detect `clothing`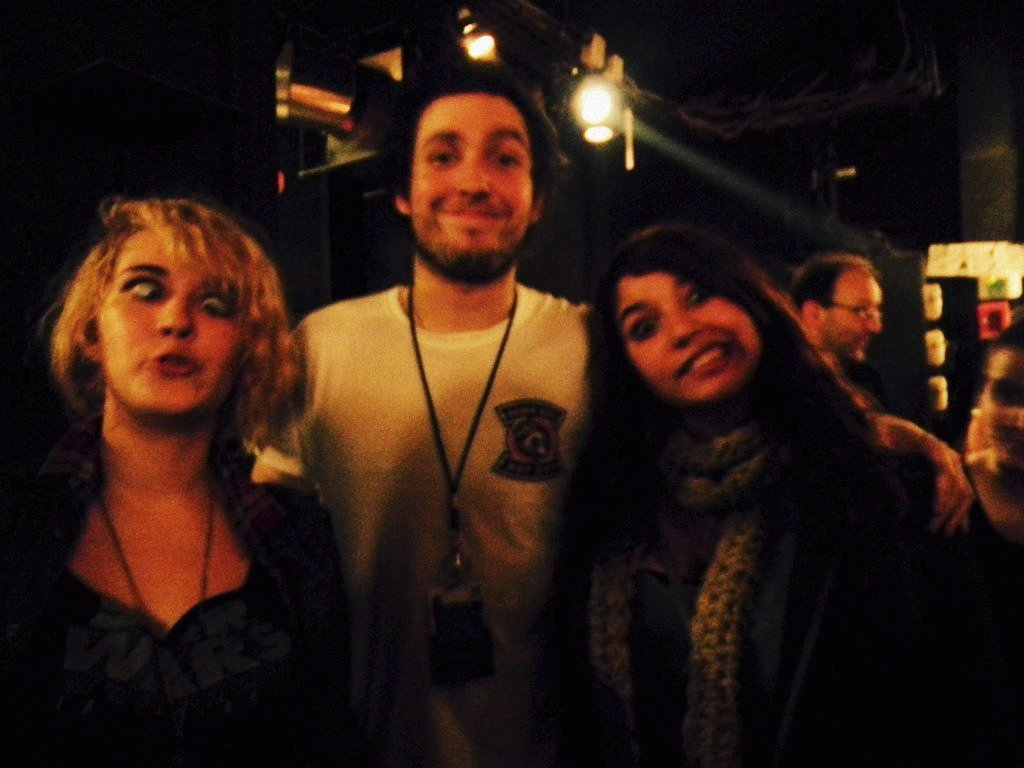
[x1=937, y1=520, x2=1023, y2=767]
